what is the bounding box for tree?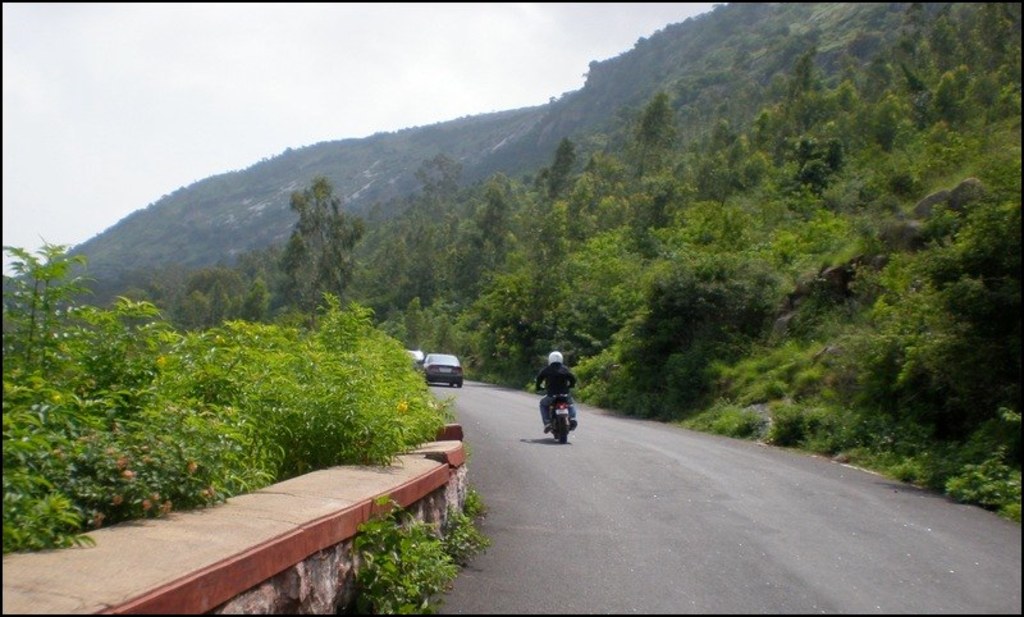
detection(157, 252, 274, 334).
